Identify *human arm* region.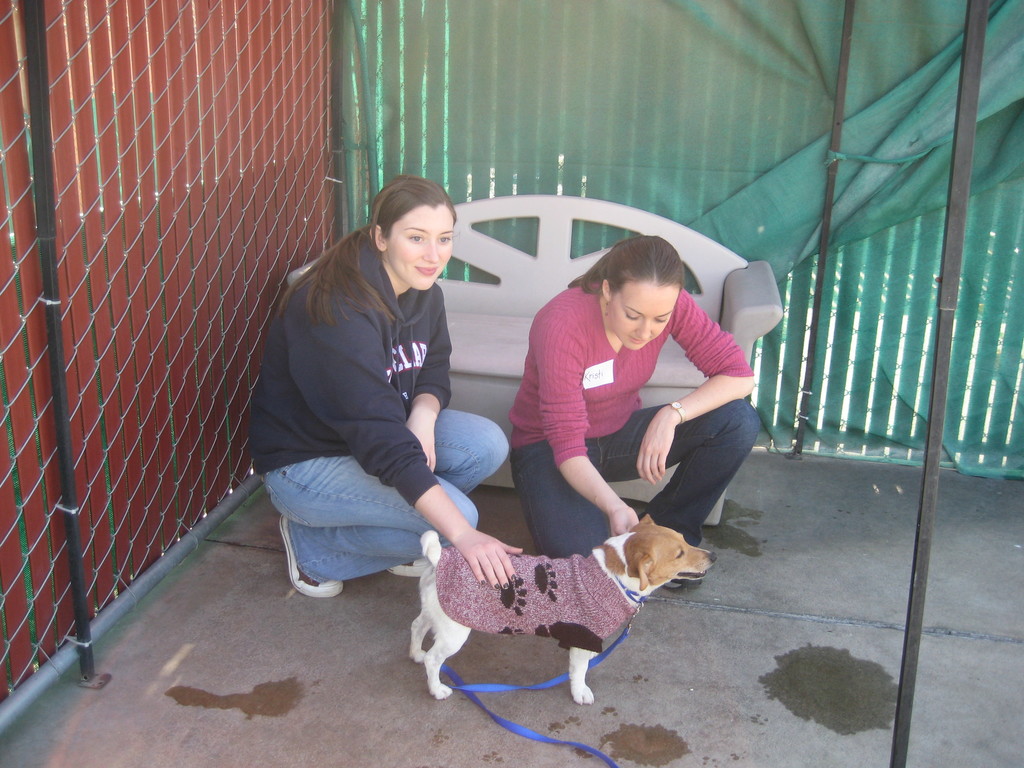
Region: l=308, t=341, r=520, b=587.
